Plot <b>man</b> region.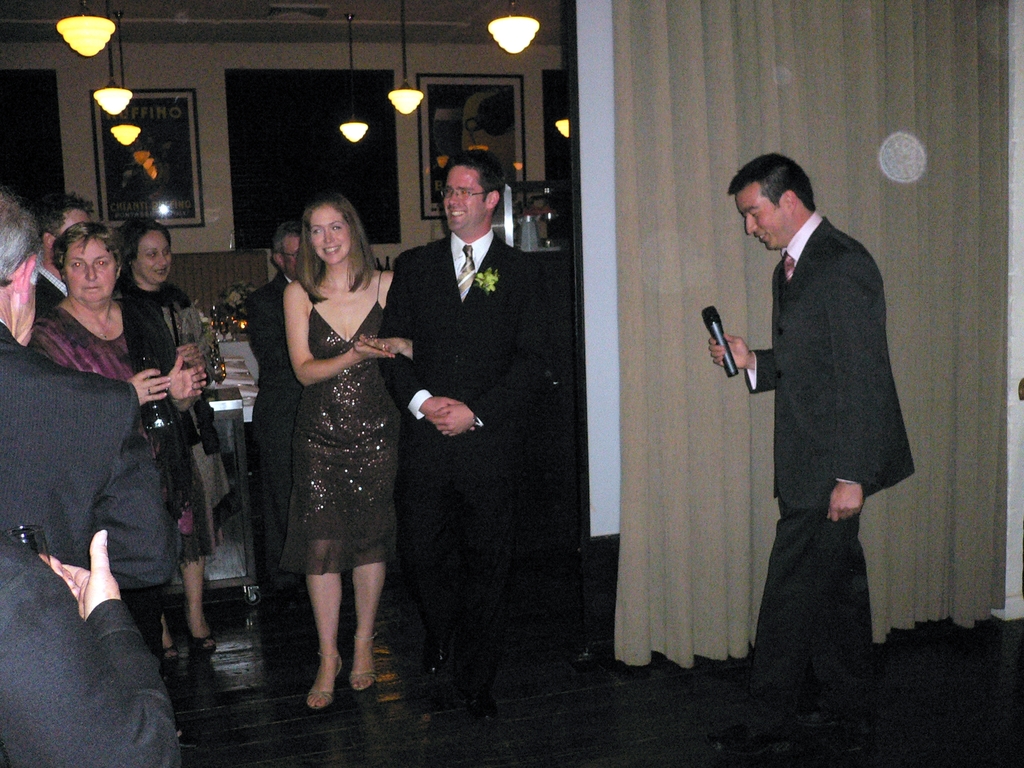
Plotted at select_region(240, 219, 308, 606).
